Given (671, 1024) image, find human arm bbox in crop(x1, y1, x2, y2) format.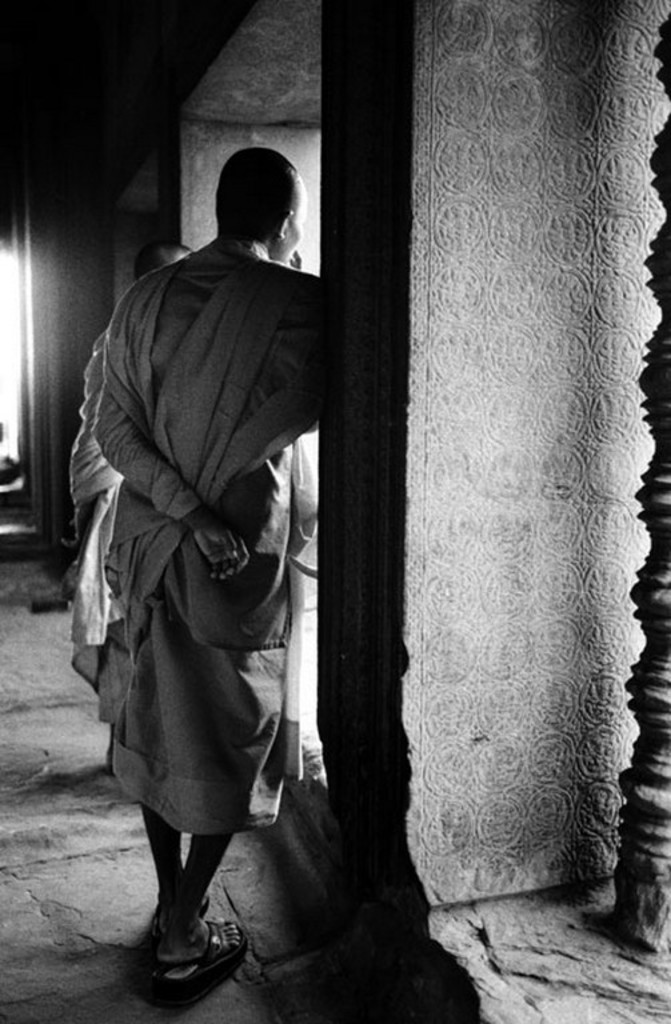
crop(103, 299, 256, 585).
